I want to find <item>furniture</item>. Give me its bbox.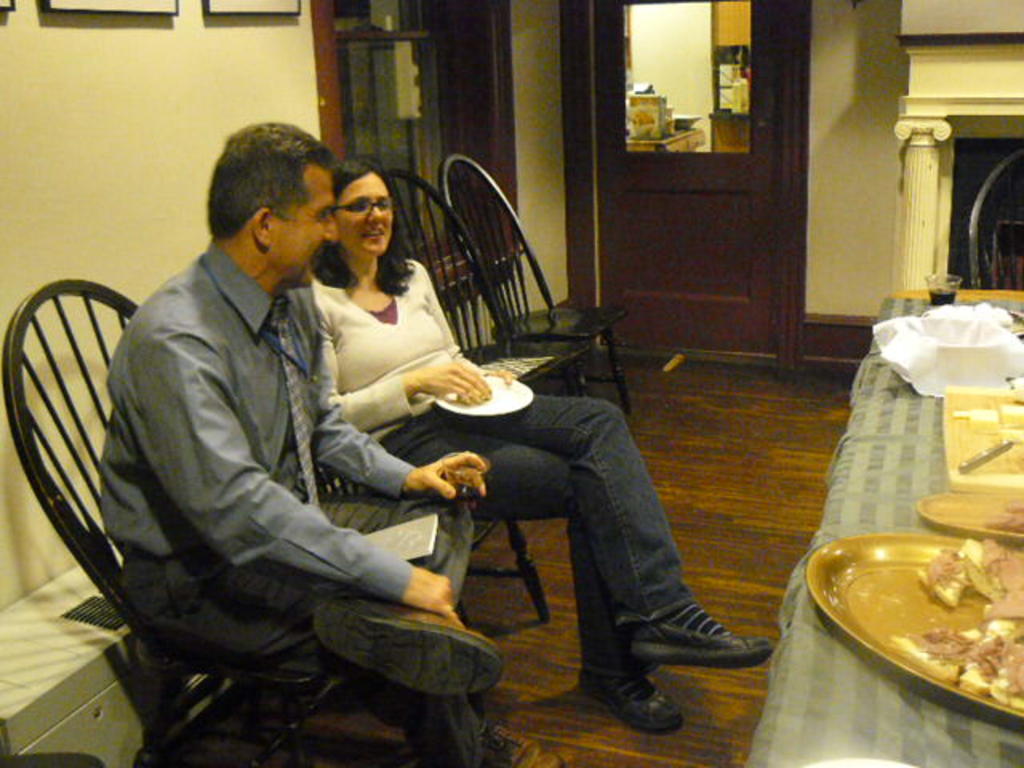
Rect(386, 168, 587, 394).
